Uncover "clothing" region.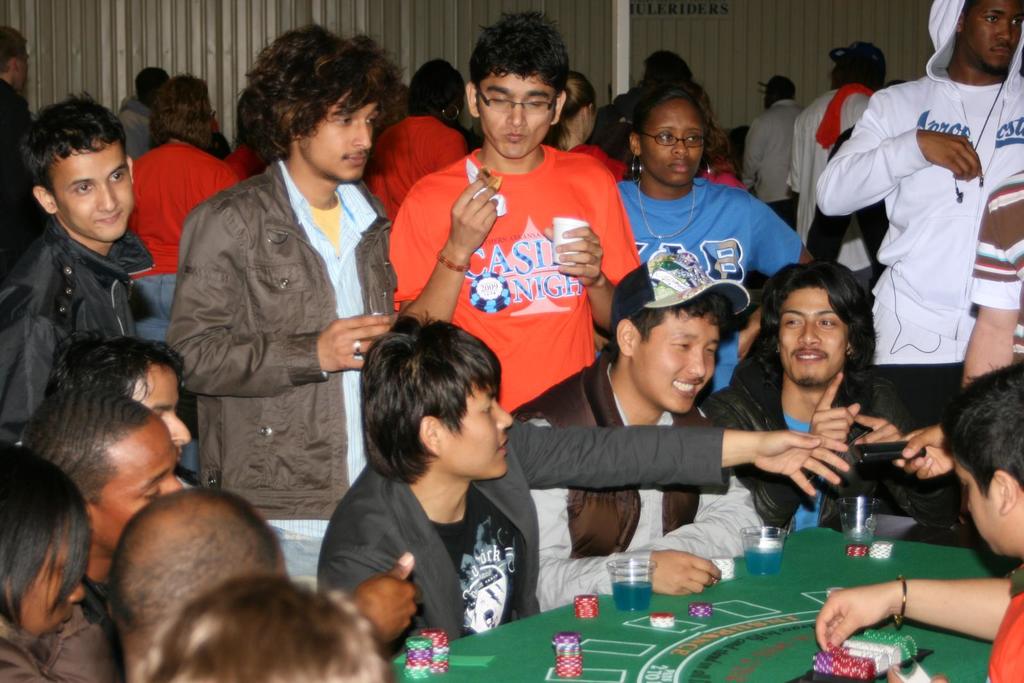
Uncovered: locate(699, 374, 963, 531).
